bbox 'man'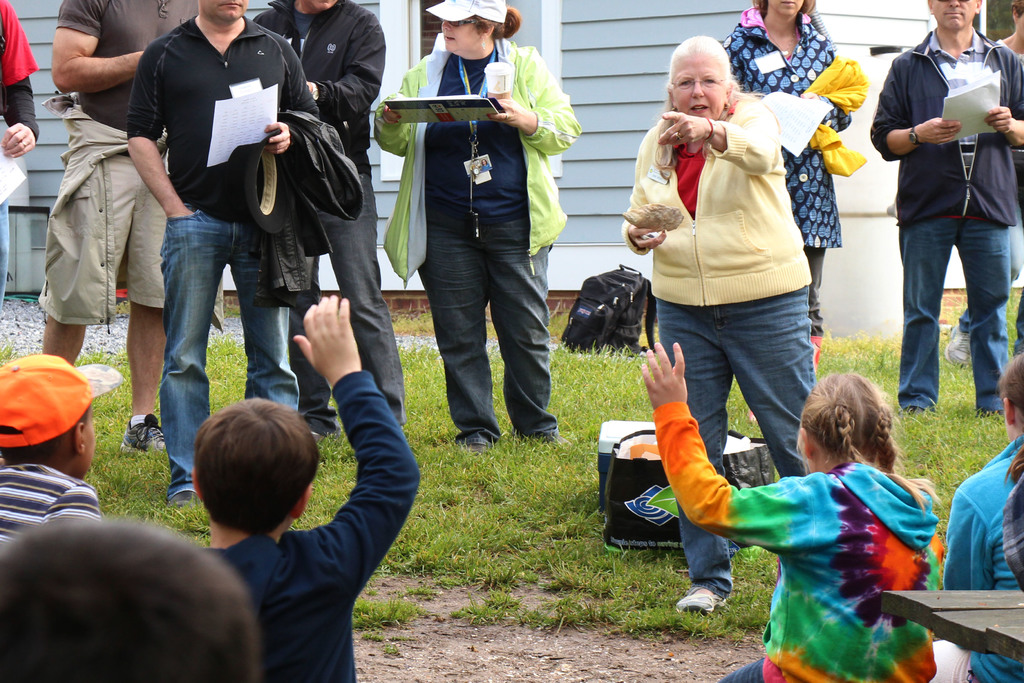
bbox=(250, 0, 406, 439)
